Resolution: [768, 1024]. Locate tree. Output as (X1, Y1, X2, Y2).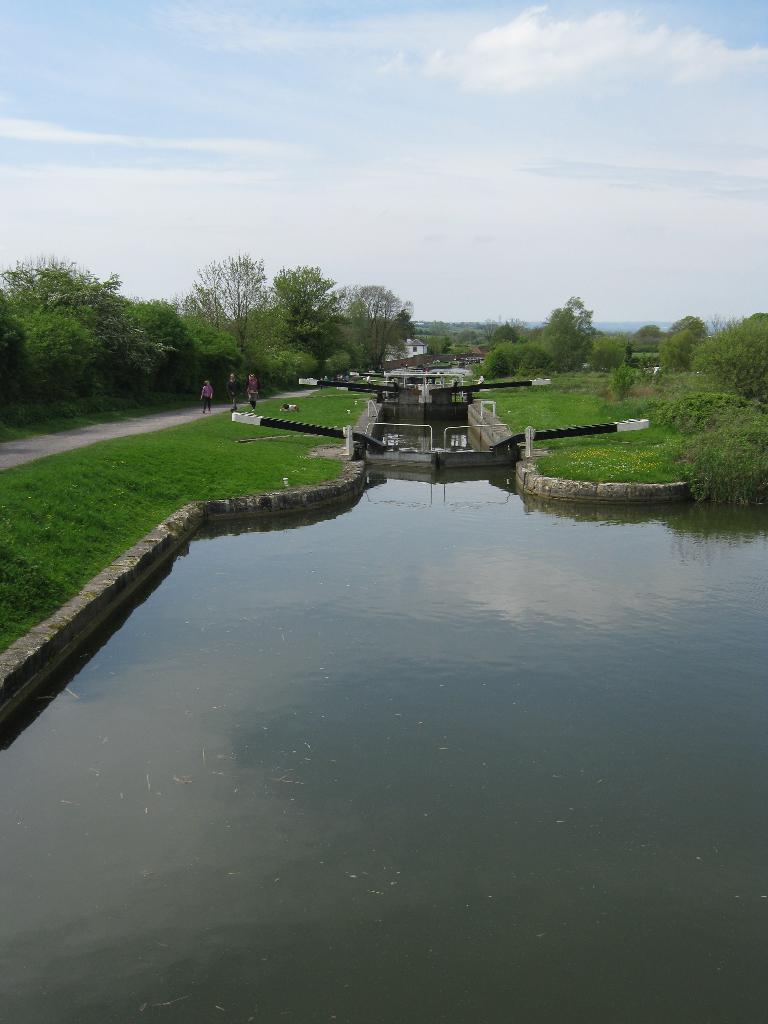
(698, 304, 767, 398).
